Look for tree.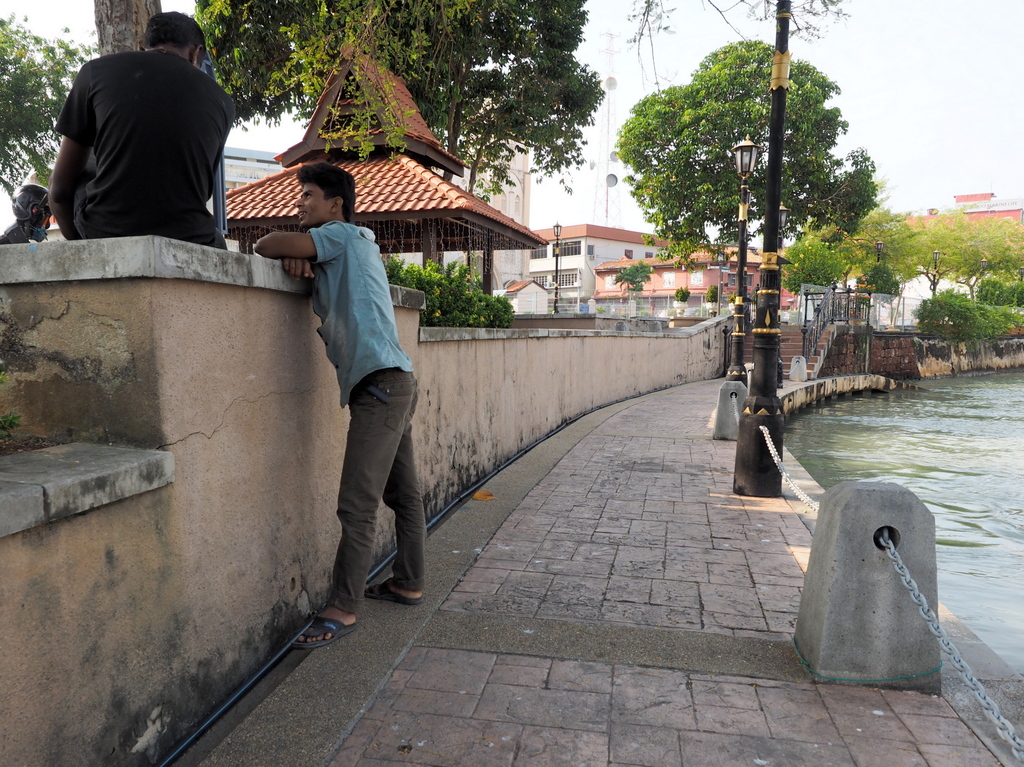
Found: [188, 0, 611, 200].
